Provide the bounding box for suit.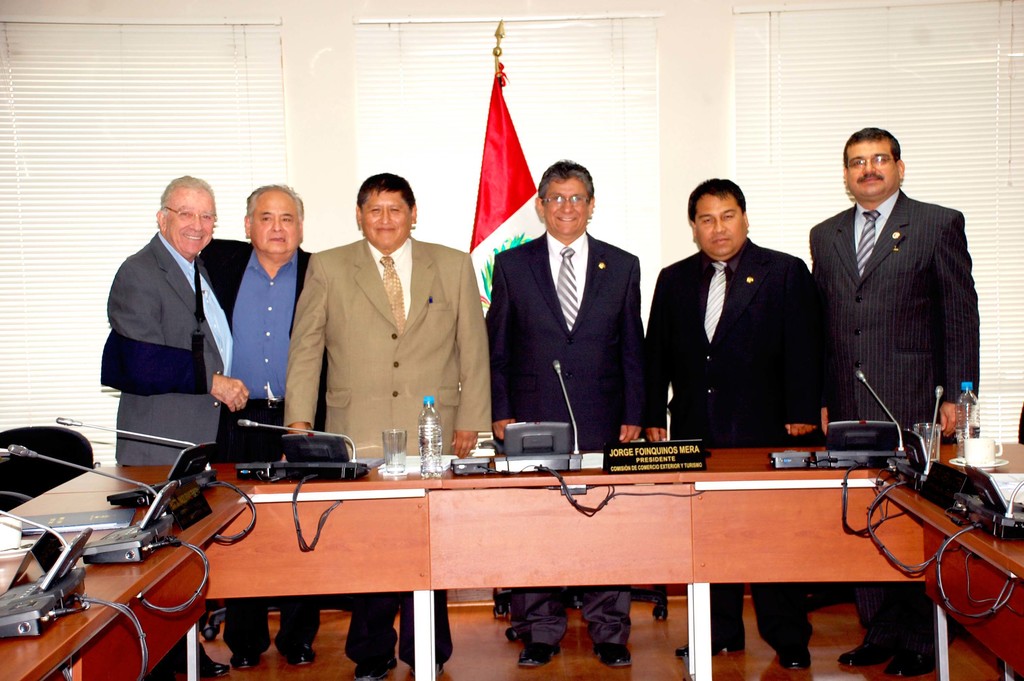
region(195, 239, 326, 650).
